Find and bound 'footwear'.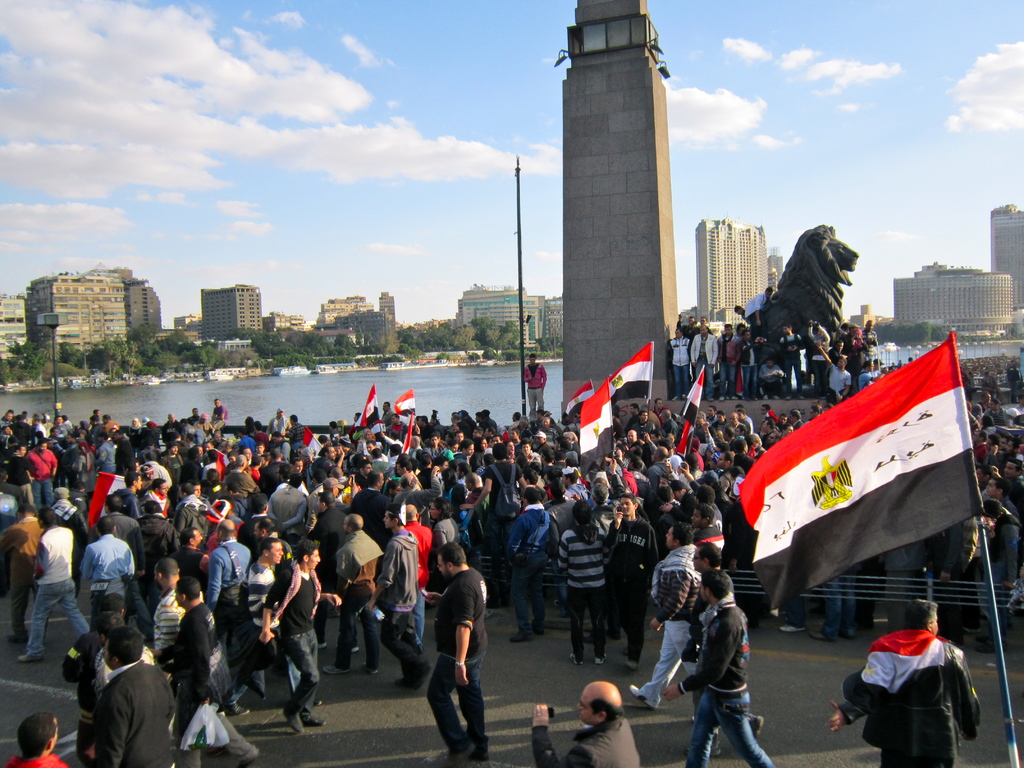
Bound: <box>510,631,536,644</box>.
